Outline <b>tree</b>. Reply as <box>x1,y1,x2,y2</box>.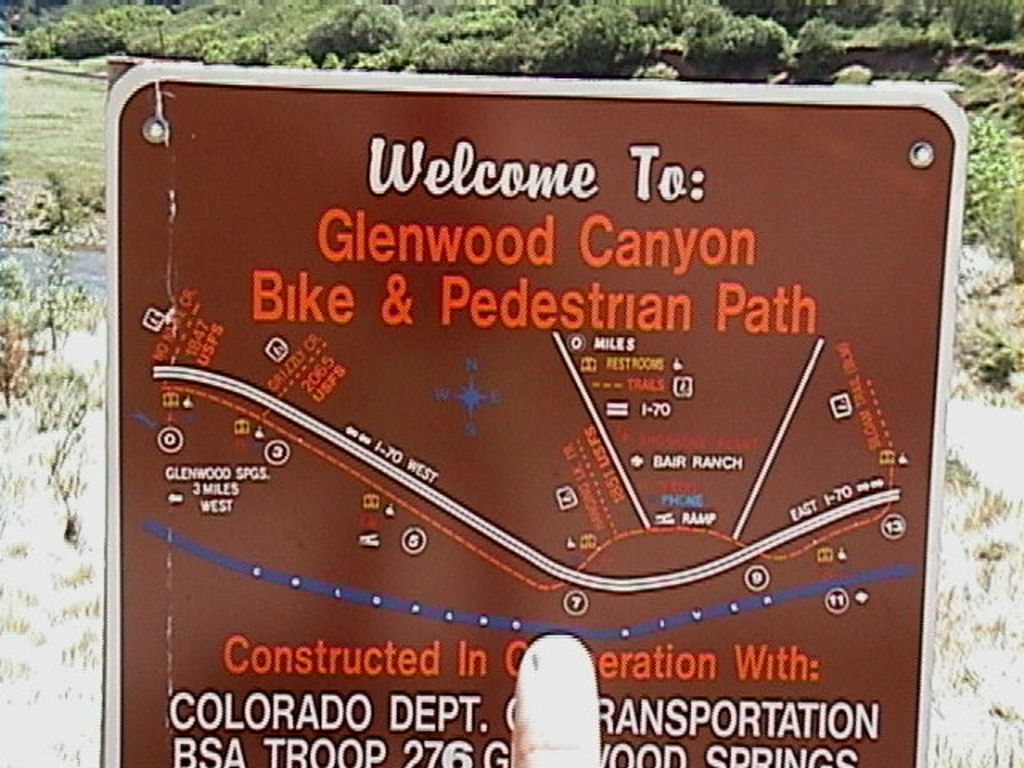
<box>936,0,1022,69</box>.
